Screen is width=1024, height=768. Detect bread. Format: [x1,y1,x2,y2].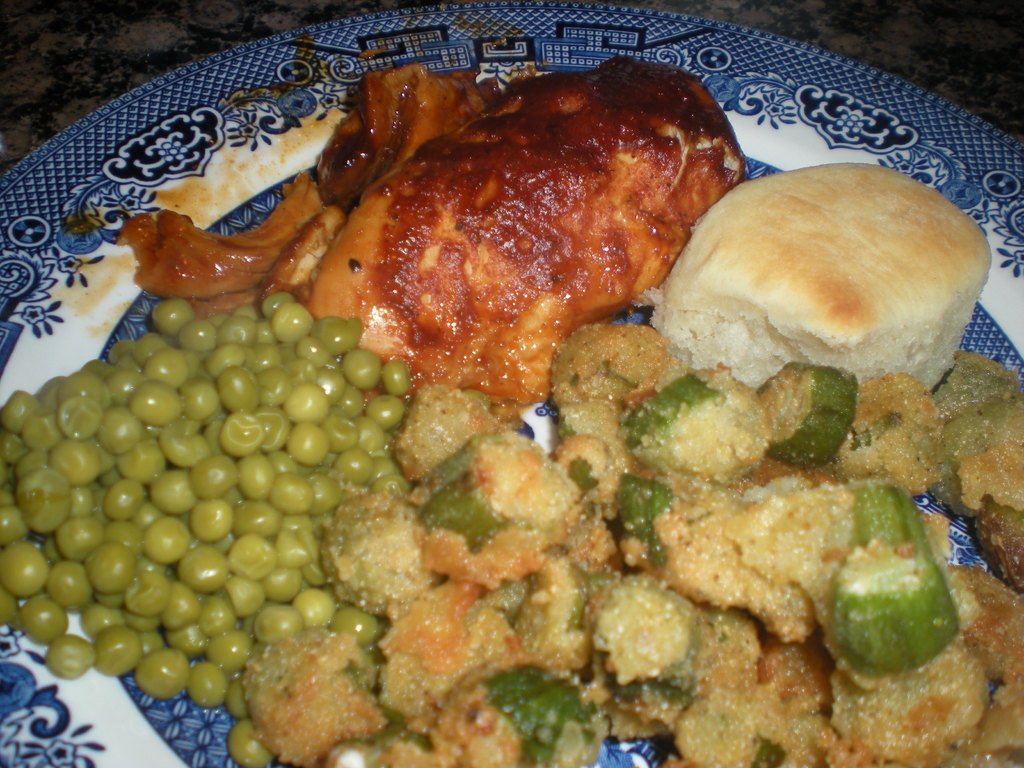
[657,163,989,388].
